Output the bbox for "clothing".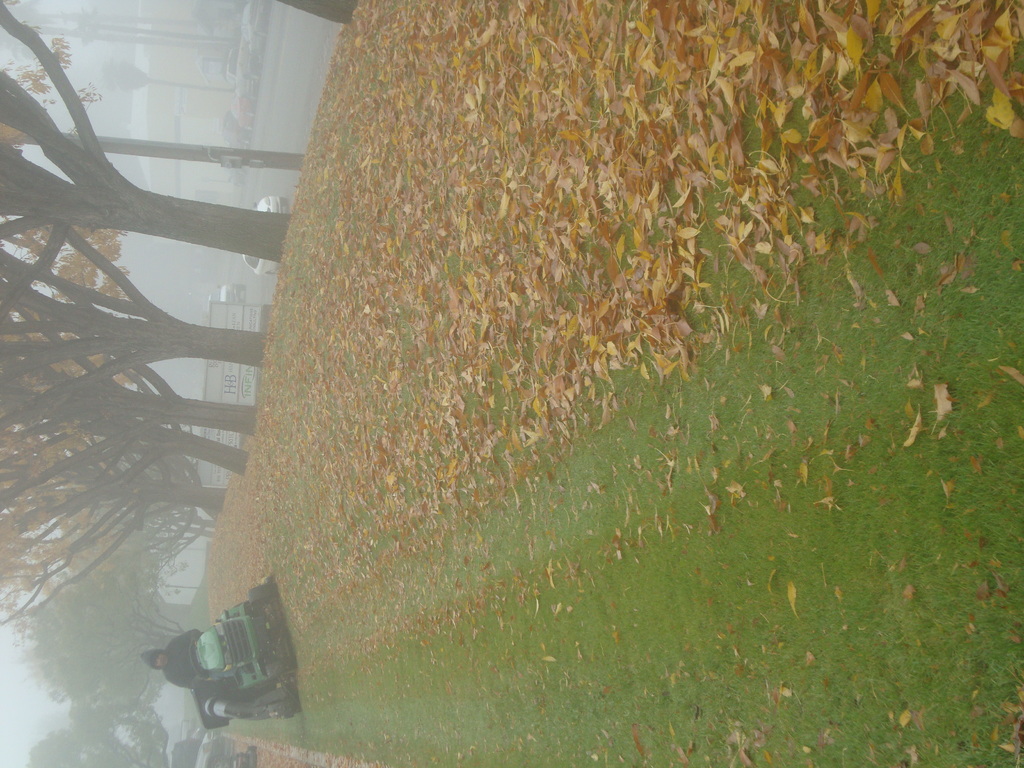
156:628:208:692.
